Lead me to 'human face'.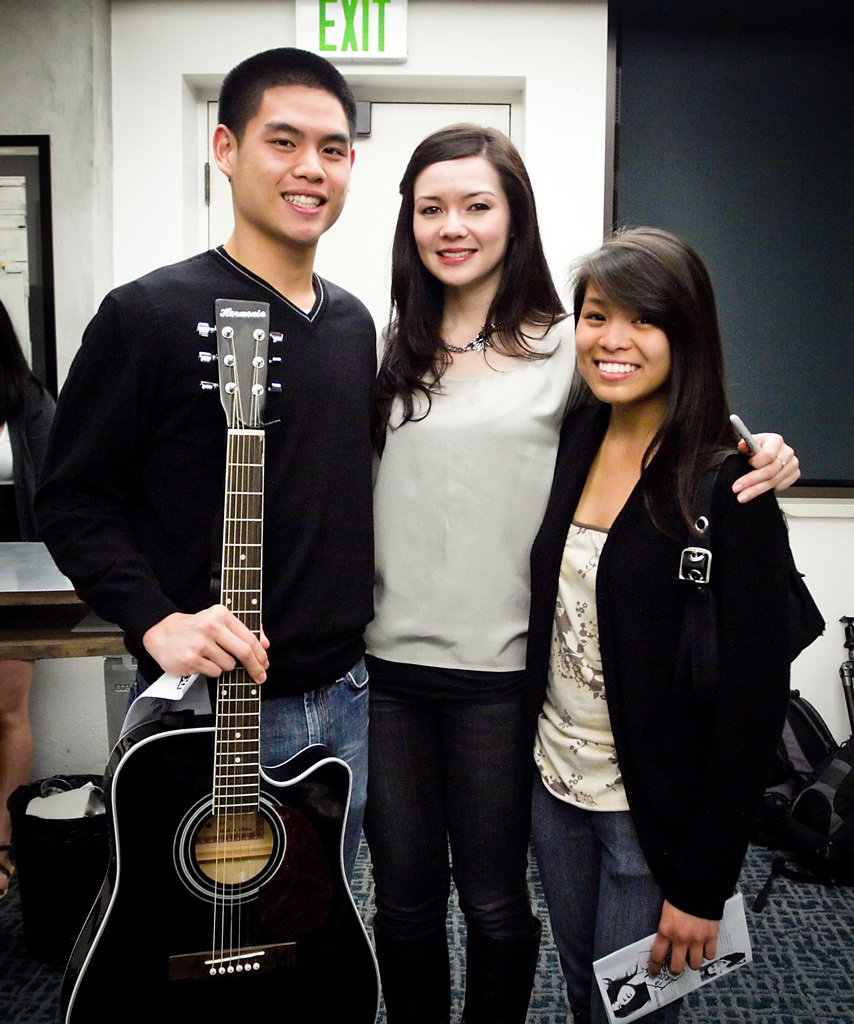
Lead to box(234, 89, 351, 253).
